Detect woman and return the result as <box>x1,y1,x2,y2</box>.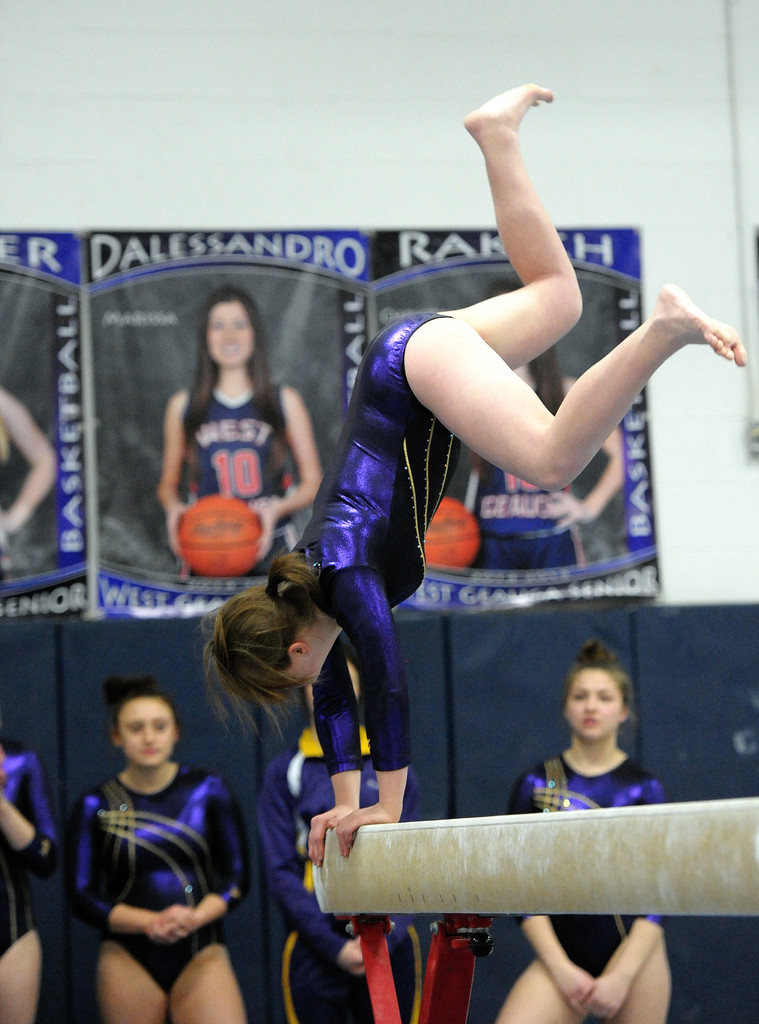
<box>0,387,62,571</box>.
